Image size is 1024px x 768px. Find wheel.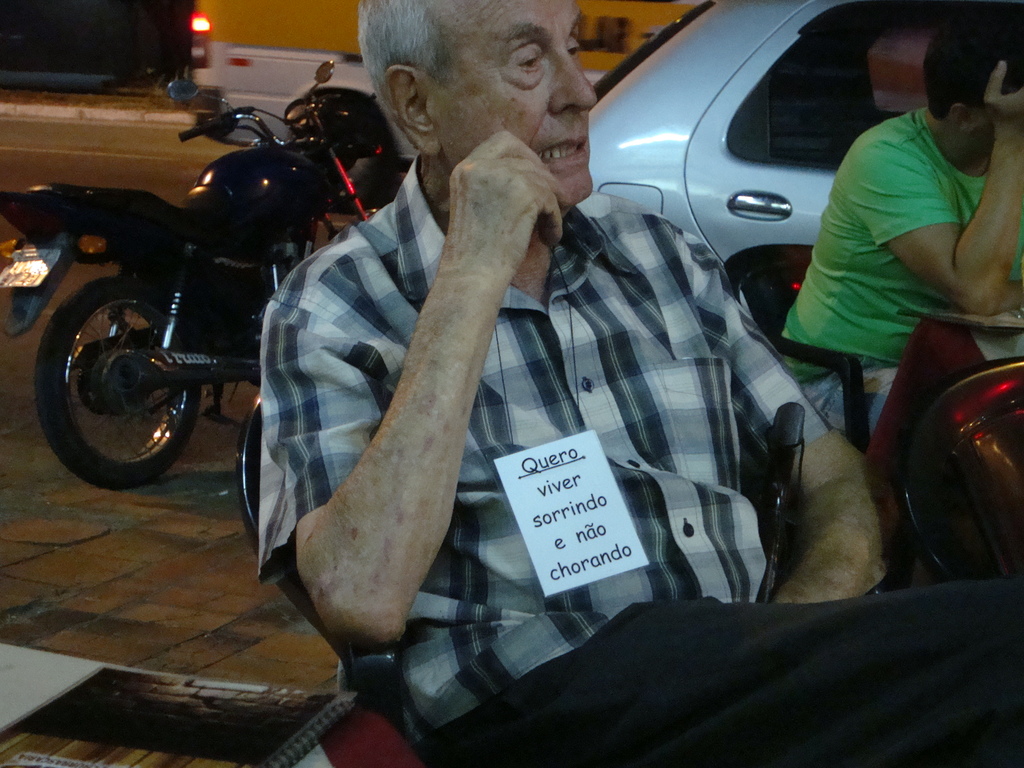
rect(30, 265, 200, 478).
